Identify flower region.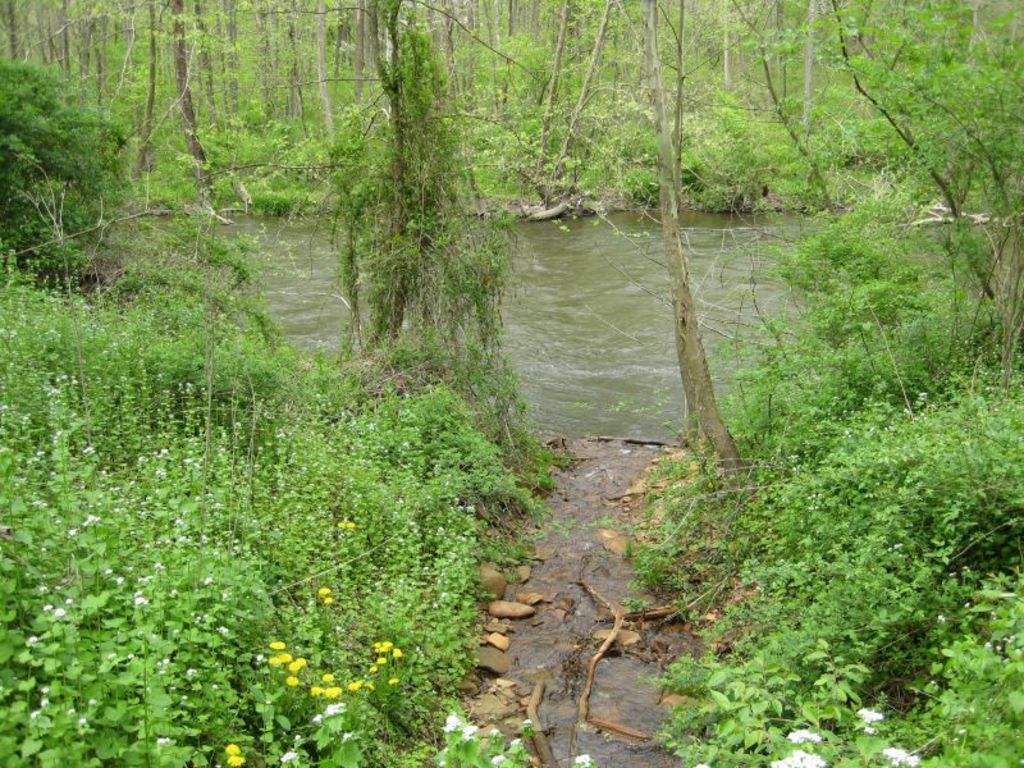
Region: (x1=772, y1=758, x2=786, y2=767).
